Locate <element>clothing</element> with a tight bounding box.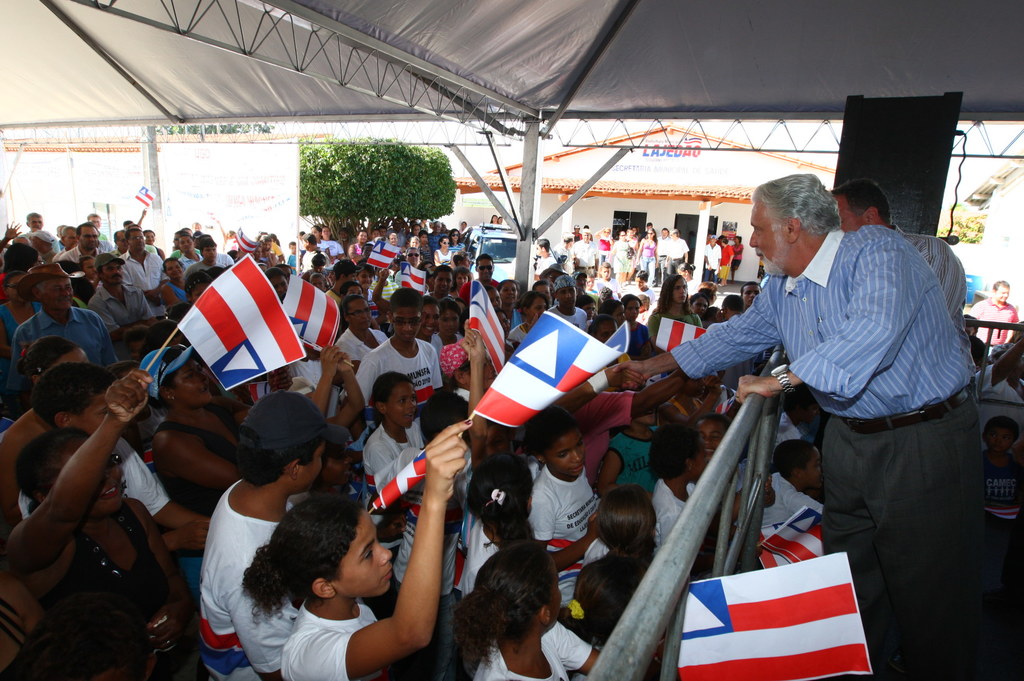
pyautogui.locateOnScreen(474, 621, 592, 680).
